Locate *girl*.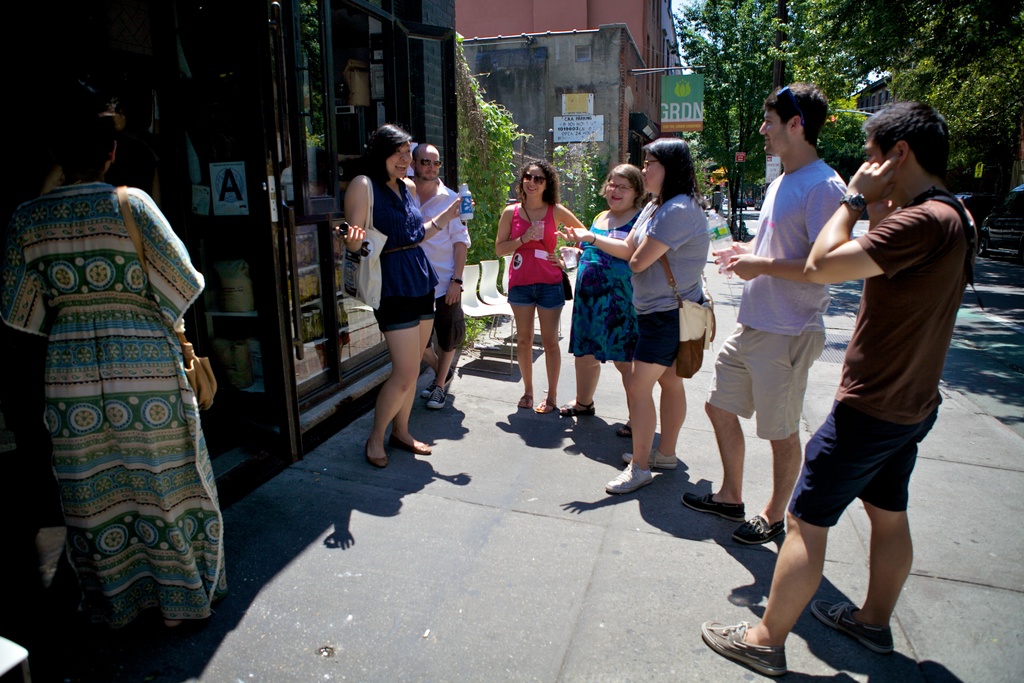
Bounding box: 339 120 472 449.
